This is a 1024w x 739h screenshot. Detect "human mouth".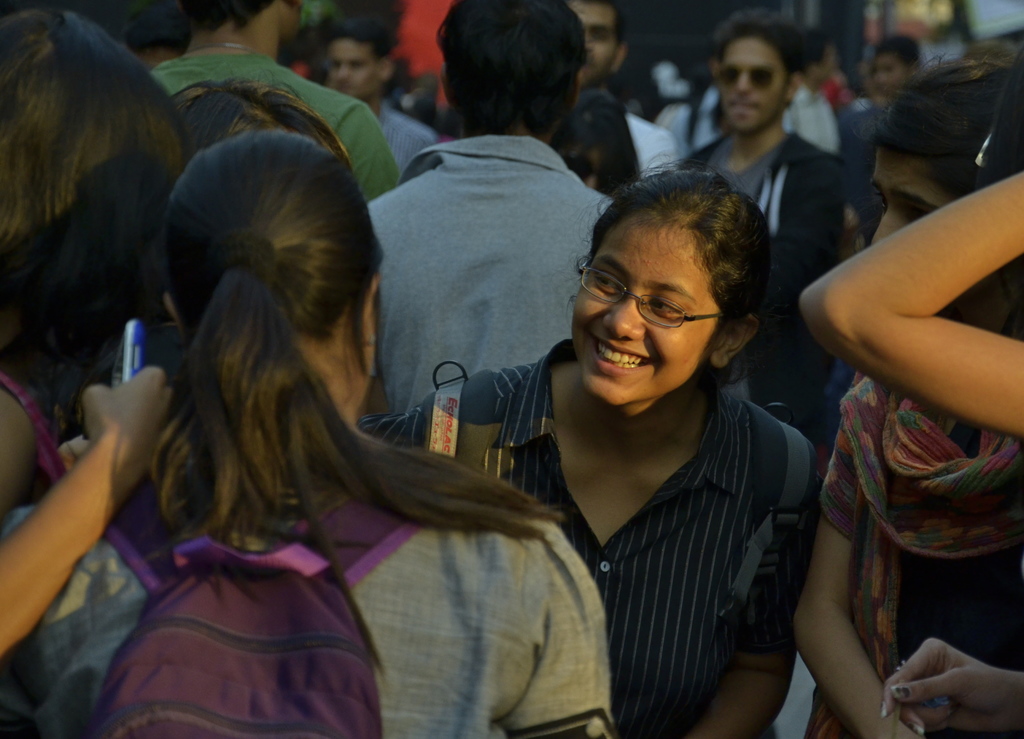
580/330/653/374.
